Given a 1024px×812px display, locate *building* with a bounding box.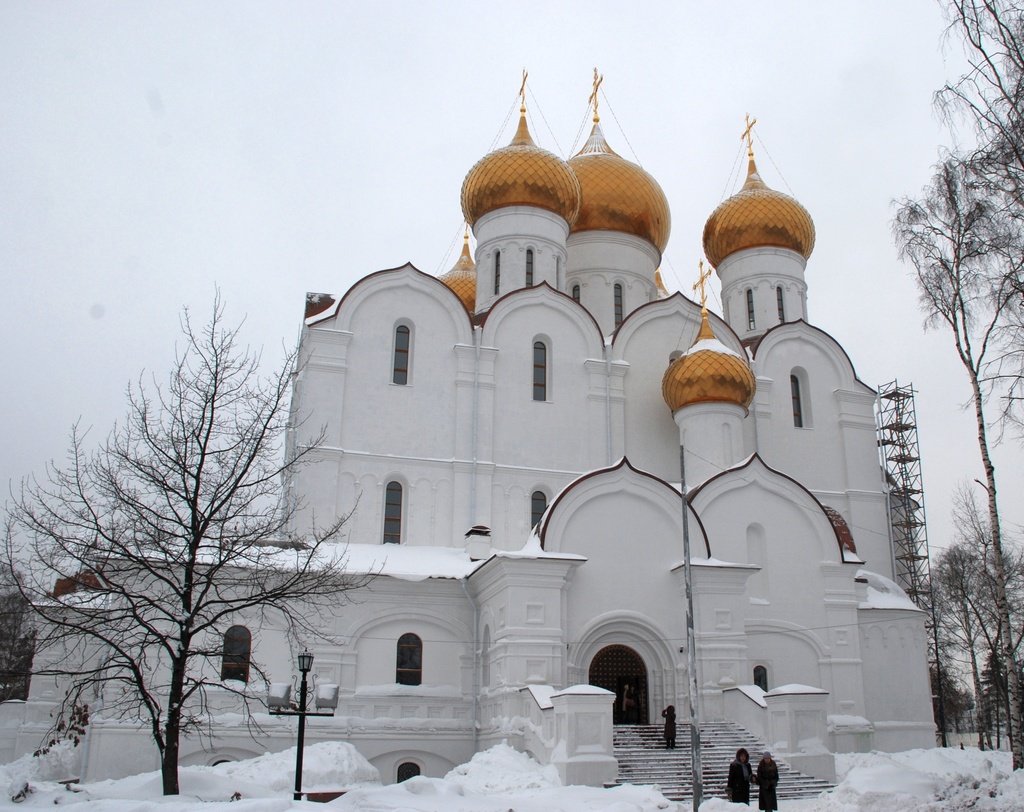
Located: 20 72 943 784.
